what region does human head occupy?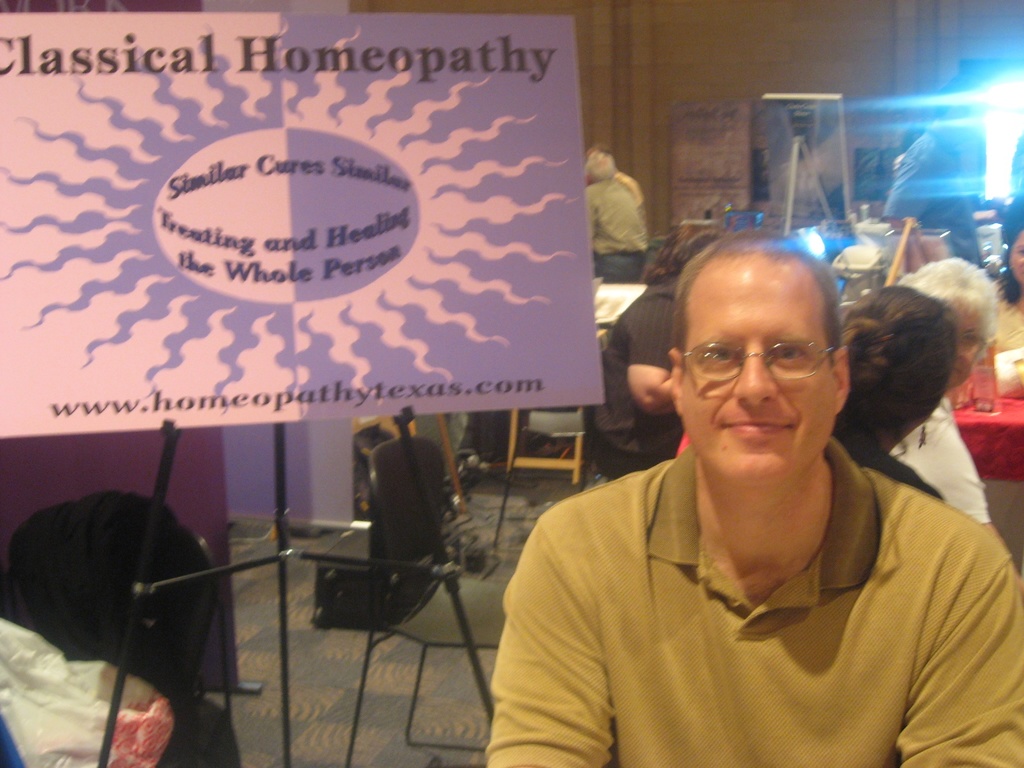
bbox(844, 287, 961, 446).
